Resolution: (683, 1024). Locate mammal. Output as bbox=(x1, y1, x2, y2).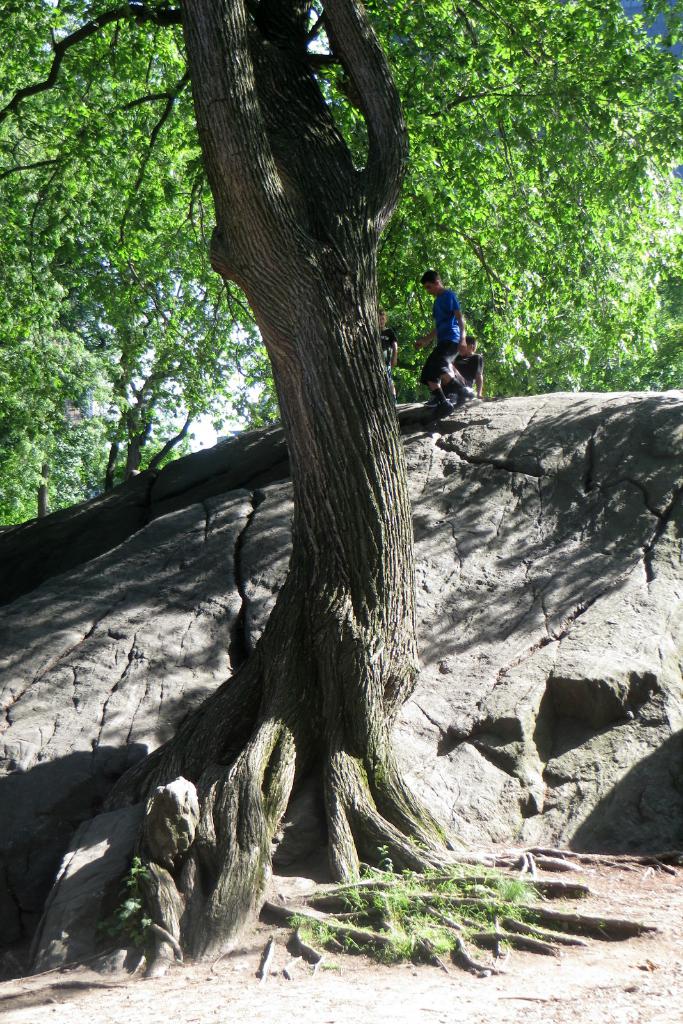
bbox=(406, 255, 479, 438).
